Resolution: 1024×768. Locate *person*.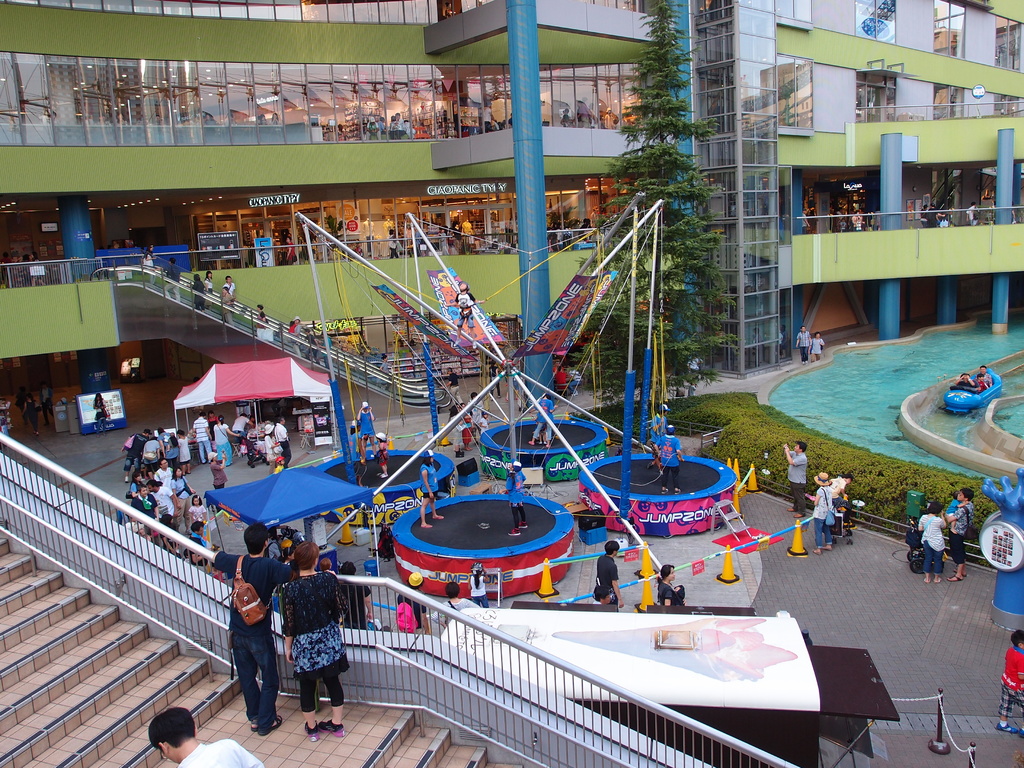
region(657, 564, 686, 604).
